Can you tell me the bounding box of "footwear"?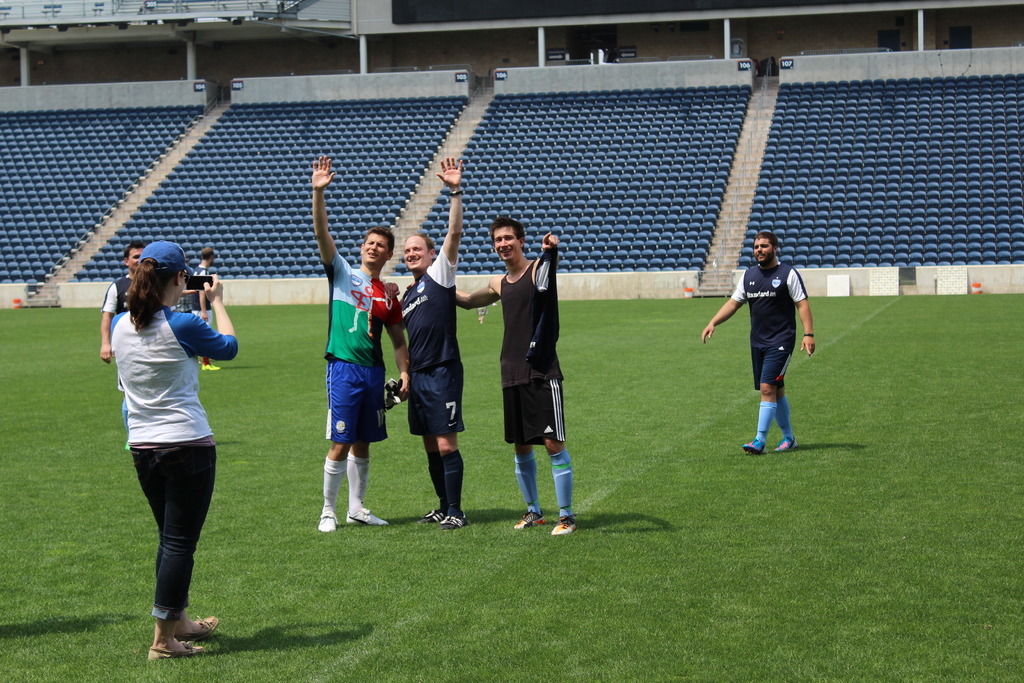
[200, 363, 223, 373].
